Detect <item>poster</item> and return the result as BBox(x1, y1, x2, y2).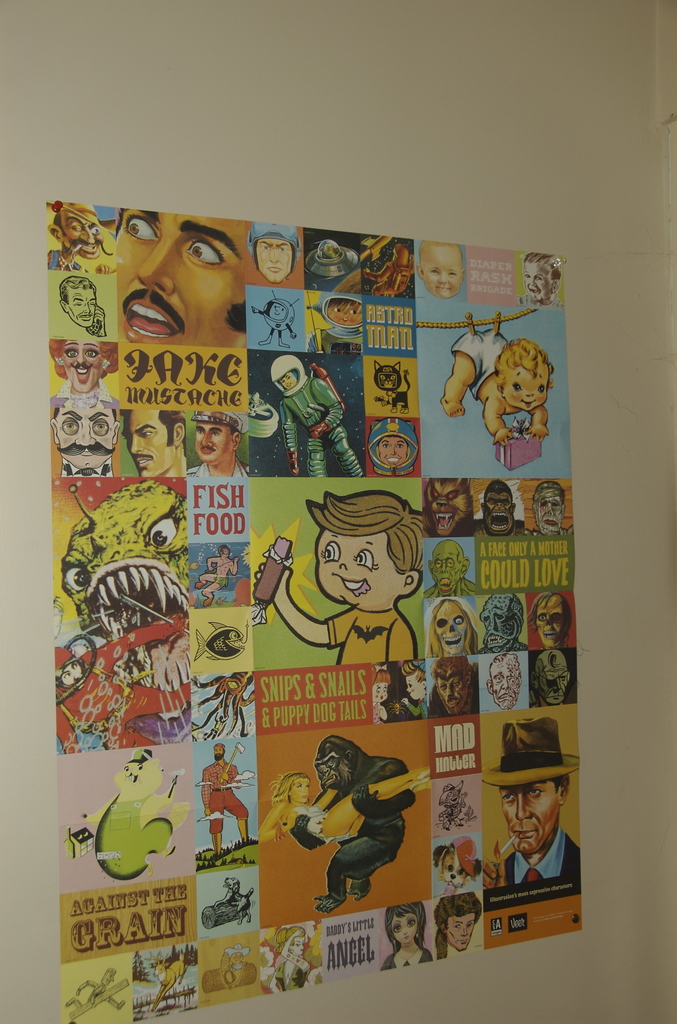
BBox(47, 203, 587, 1023).
